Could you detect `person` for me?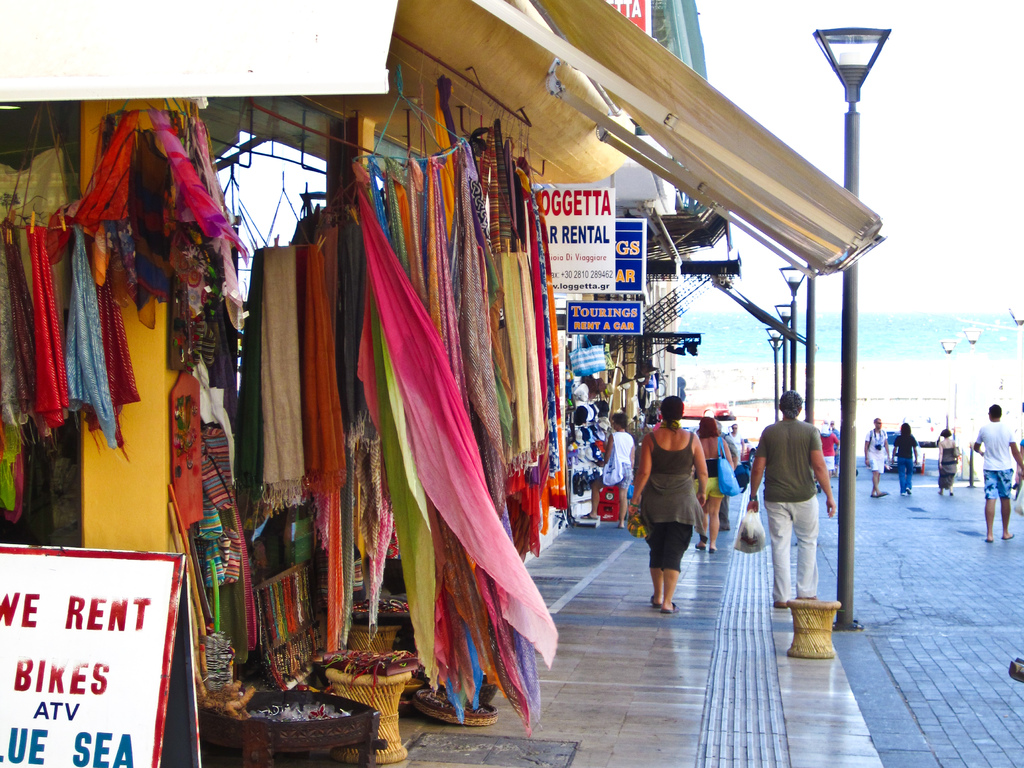
Detection result: region(725, 422, 748, 463).
